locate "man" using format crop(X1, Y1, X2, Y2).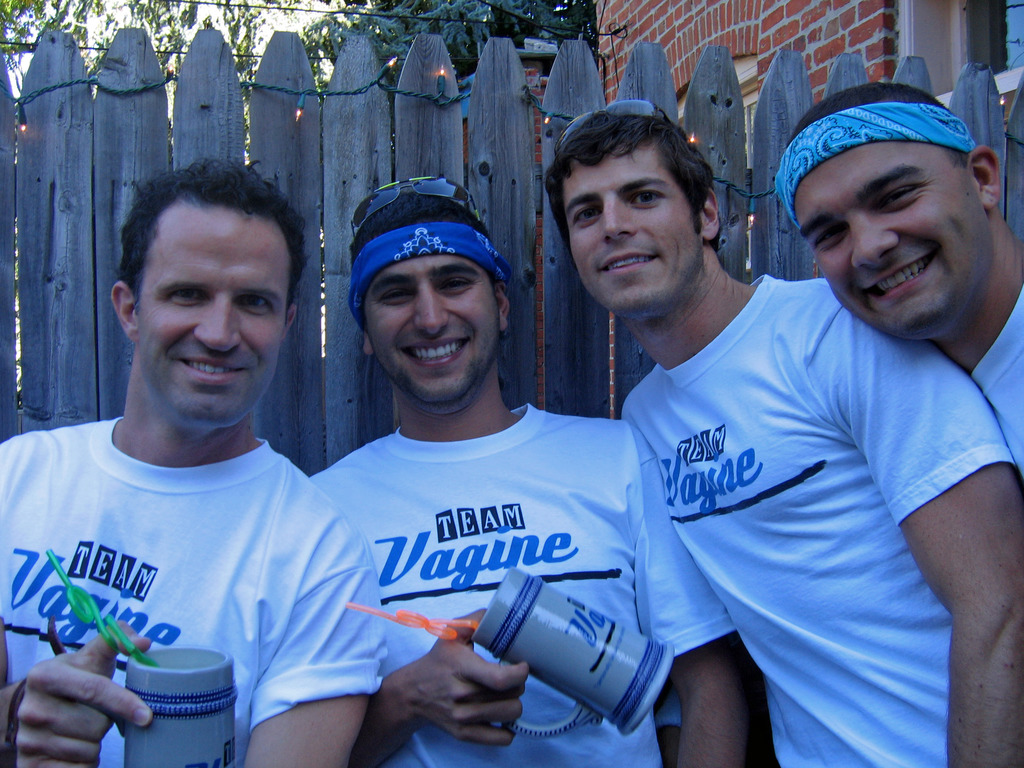
crop(0, 175, 385, 760).
